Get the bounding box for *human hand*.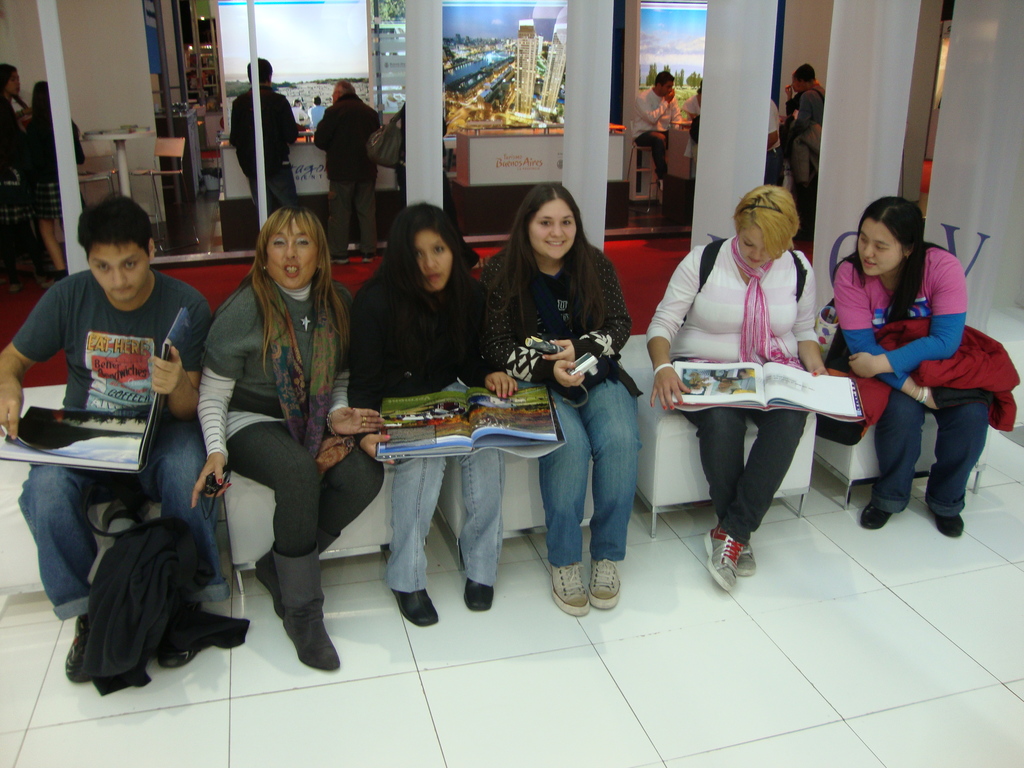
rect(554, 359, 587, 390).
